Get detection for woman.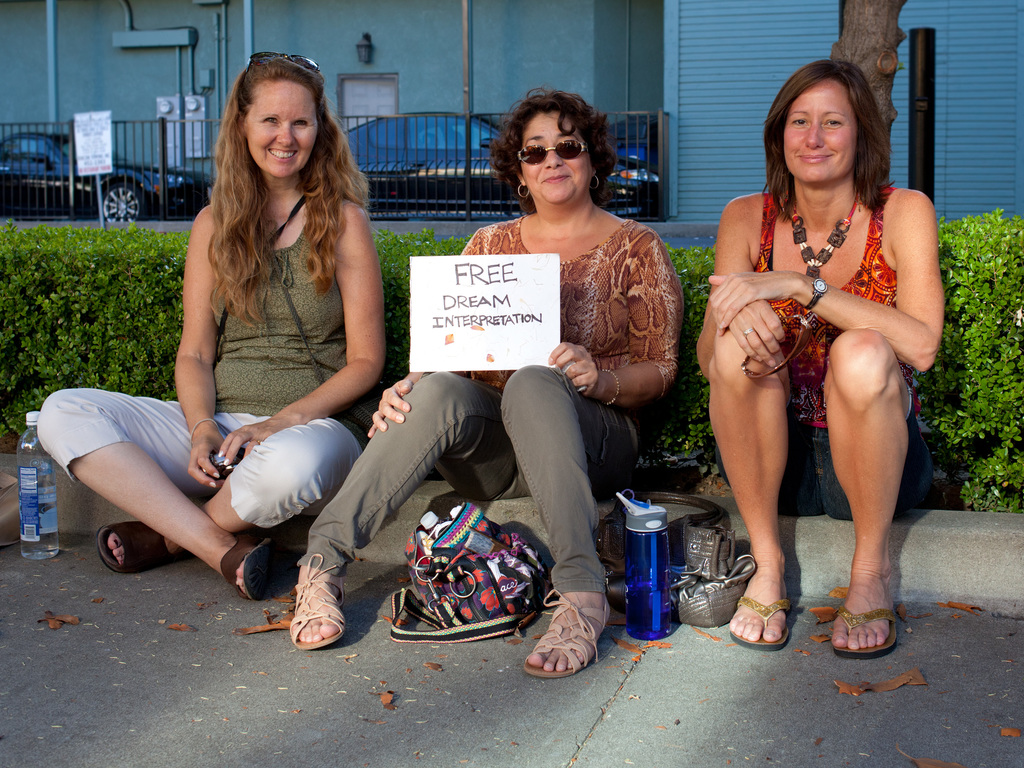
Detection: 689:59:950:660.
